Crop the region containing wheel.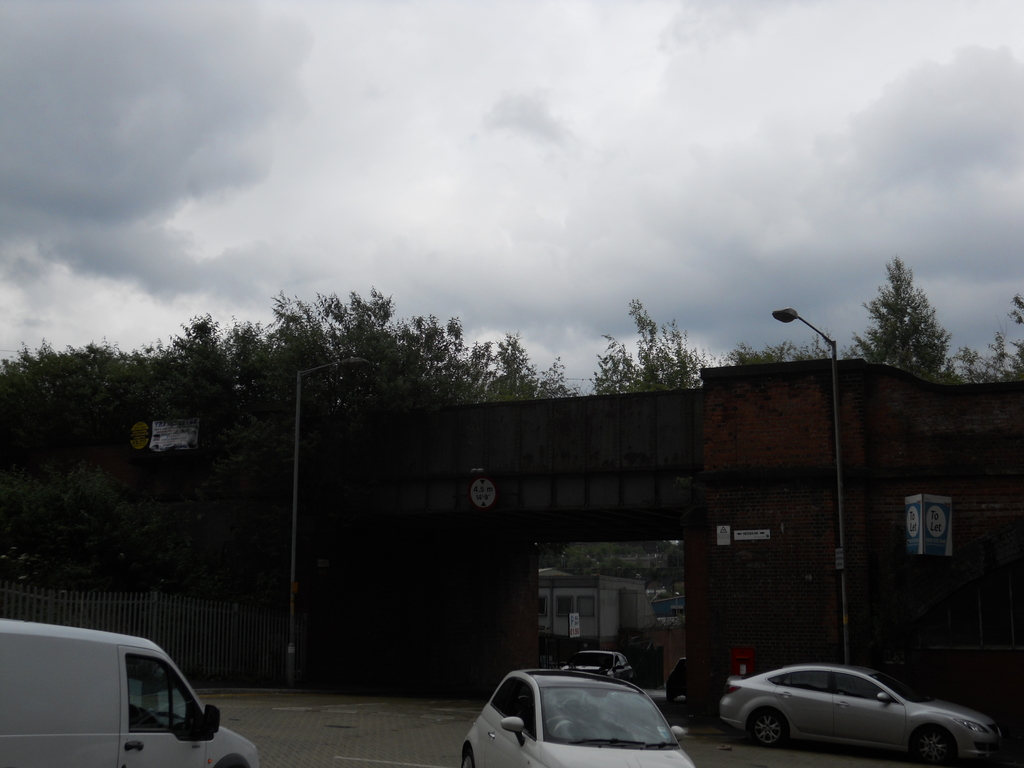
Crop region: box=[746, 705, 794, 753].
